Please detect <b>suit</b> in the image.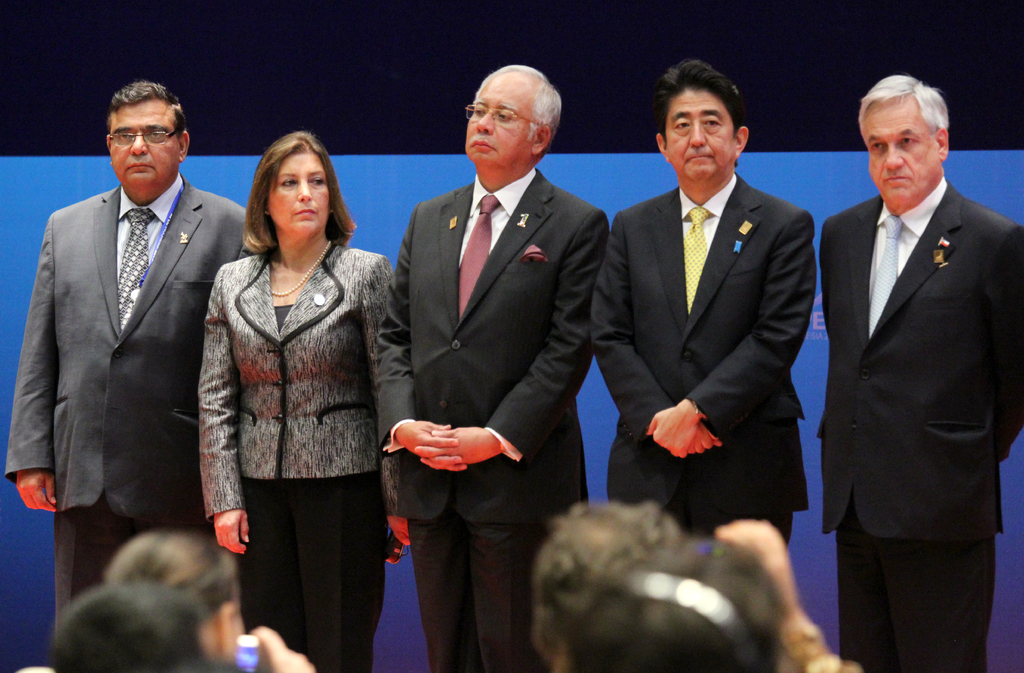
[left=376, top=170, right=612, bottom=672].
